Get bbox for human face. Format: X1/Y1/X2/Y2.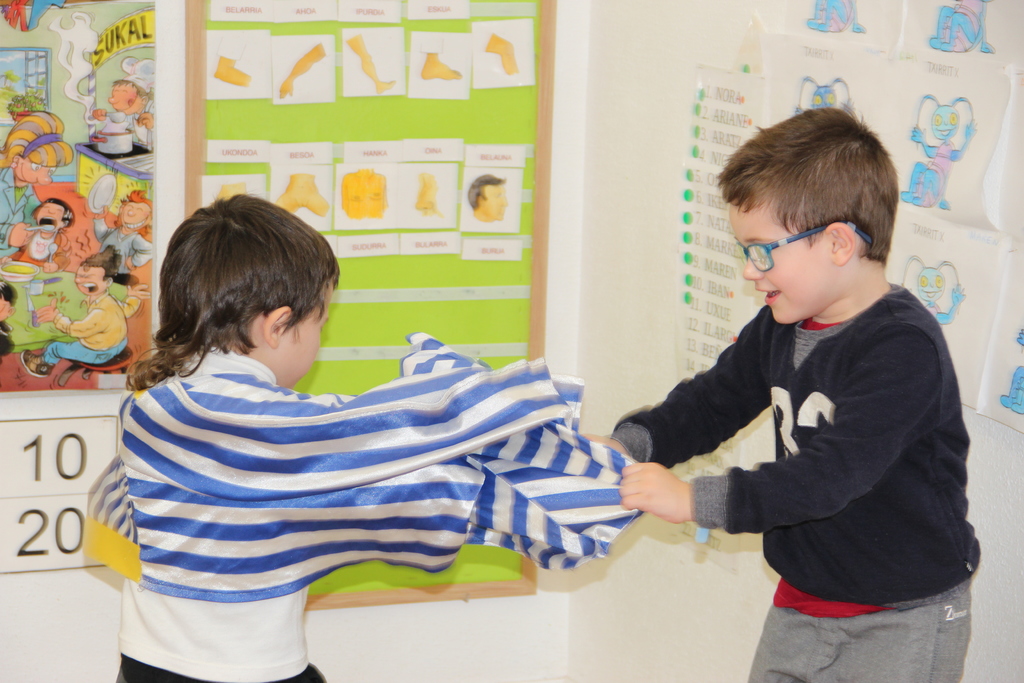
733/188/825/324.
